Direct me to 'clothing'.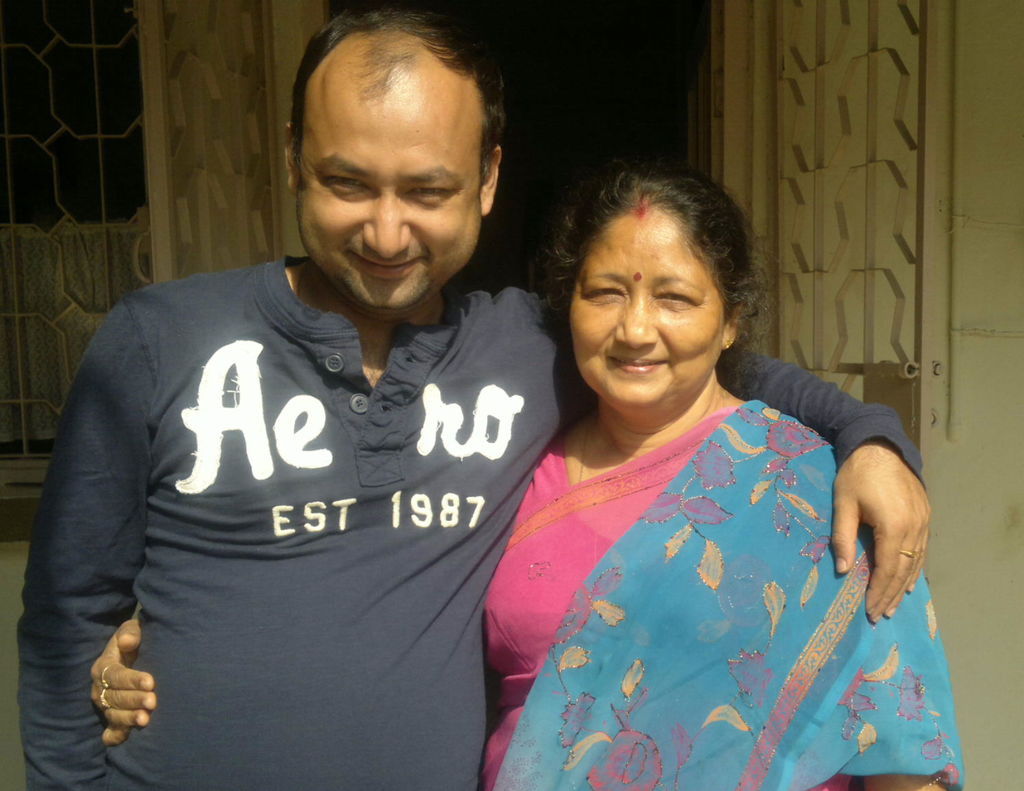
Direction: crop(12, 250, 927, 790).
